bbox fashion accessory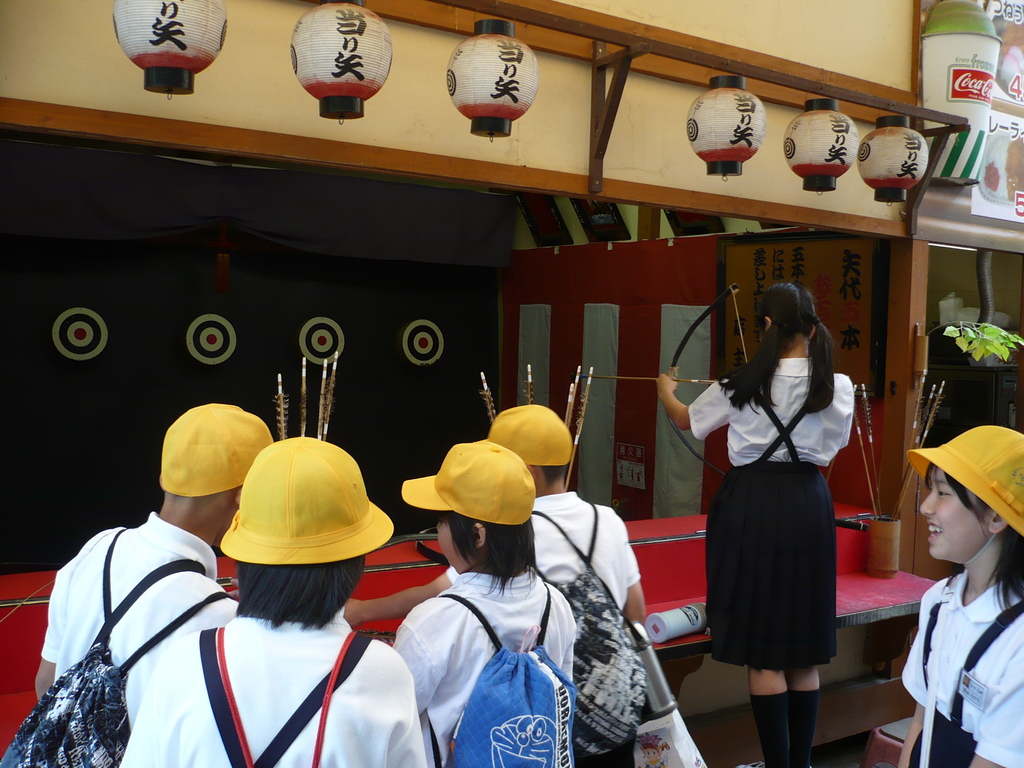
[734, 760, 749, 767]
